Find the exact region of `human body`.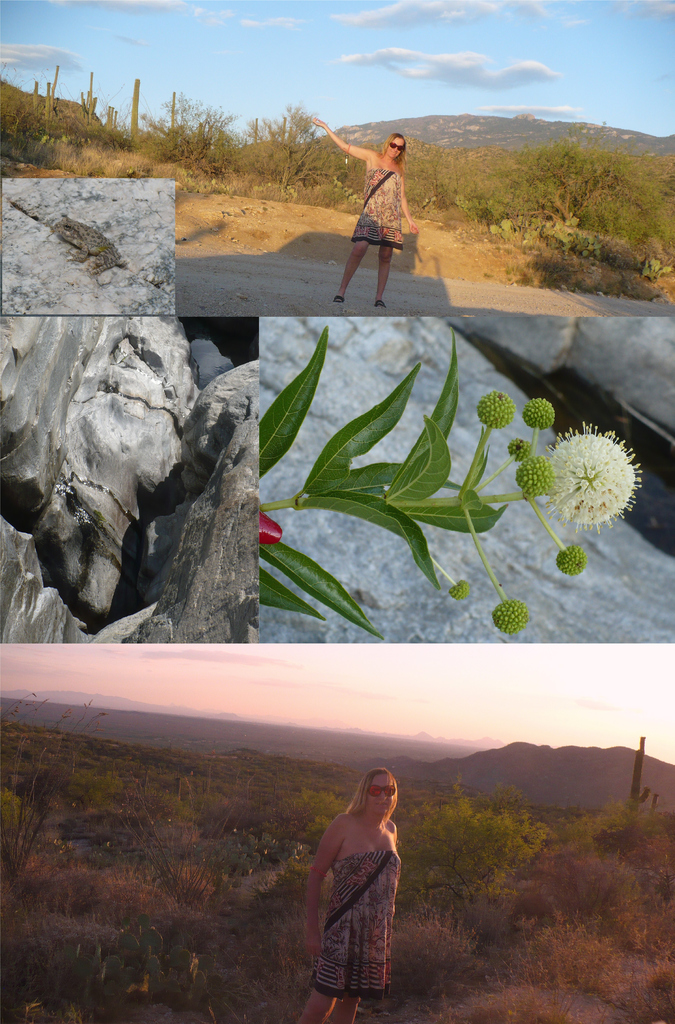
Exact region: locate(310, 118, 417, 307).
